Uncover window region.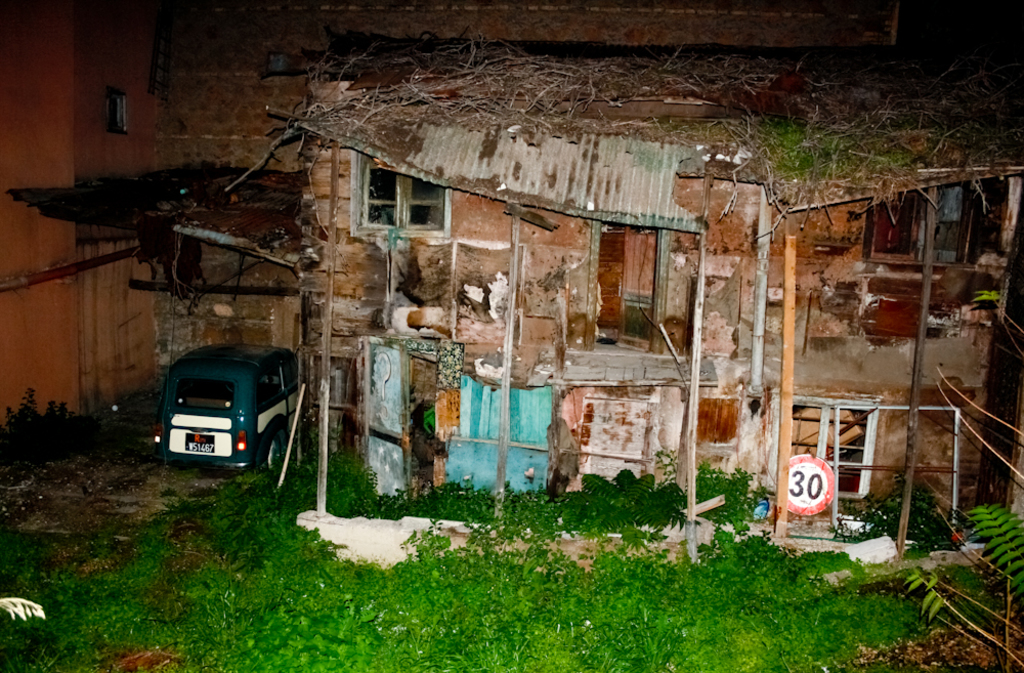
Uncovered: bbox=(788, 394, 873, 506).
